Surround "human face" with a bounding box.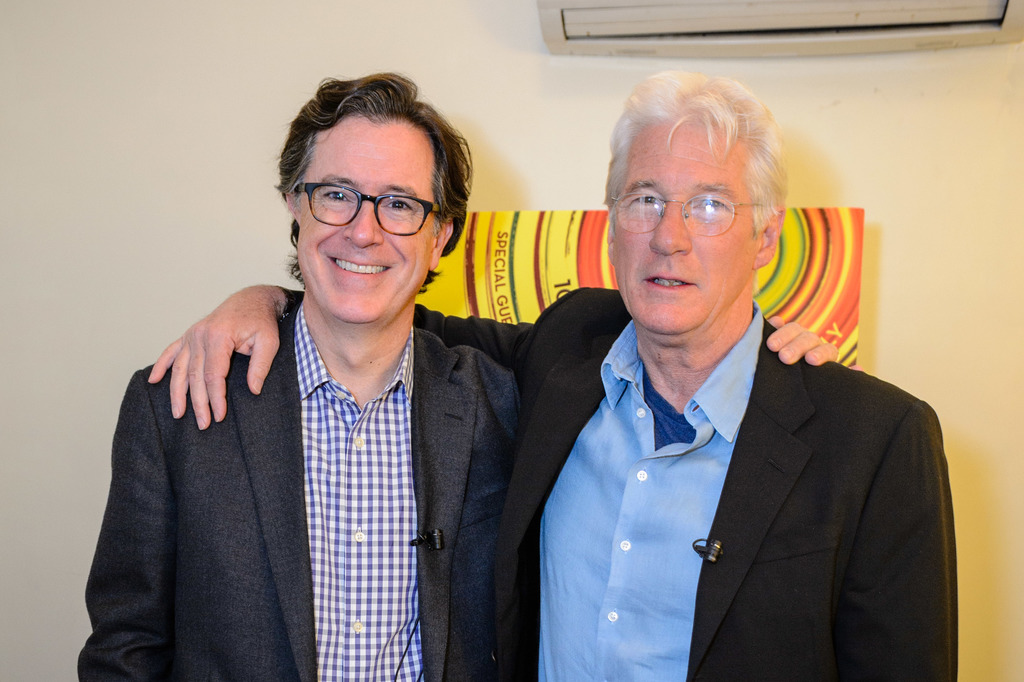
(x1=610, y1=115, x2=762, y2=338).
